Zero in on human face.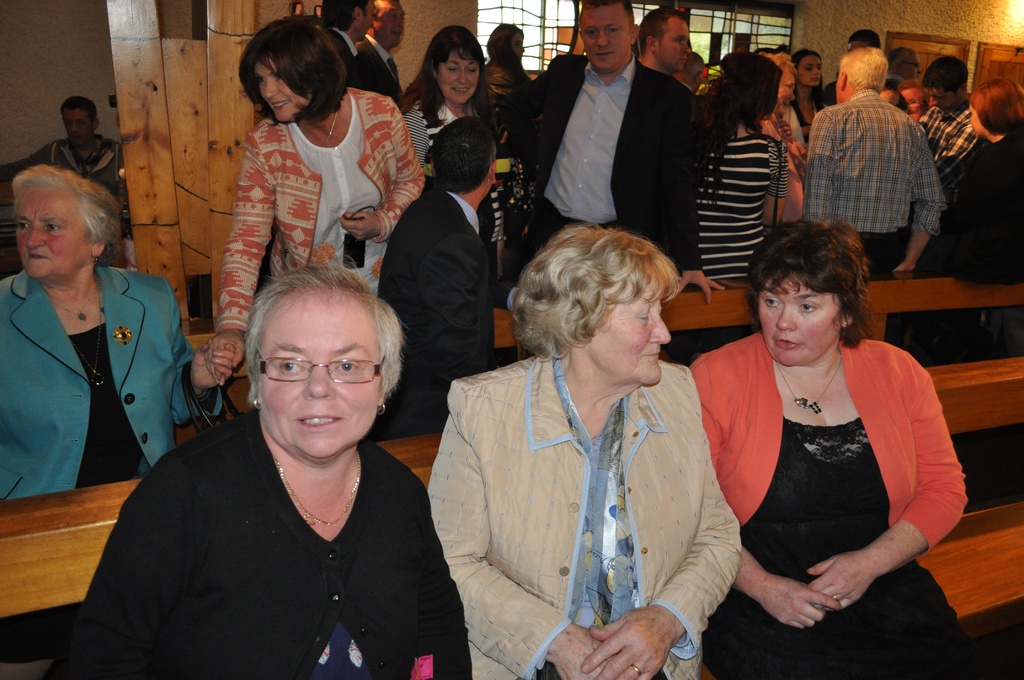
Zeroed in: <box>374,1,406,44</box>.
